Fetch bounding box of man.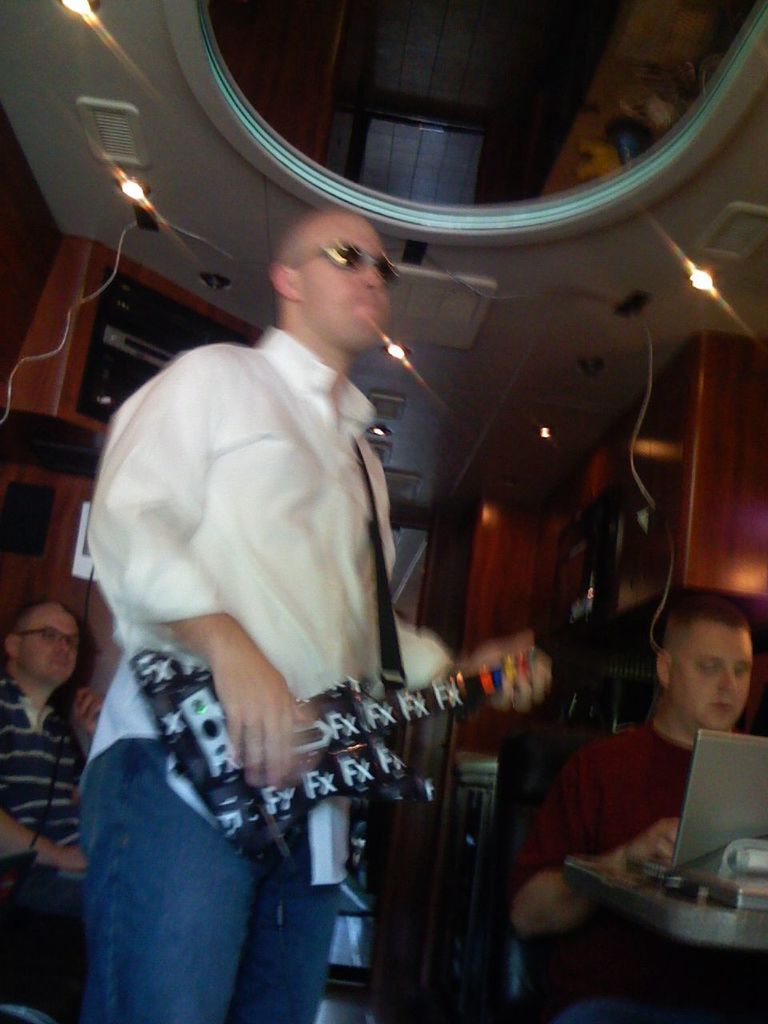
Bbox: [494, 584, 763, 969].
